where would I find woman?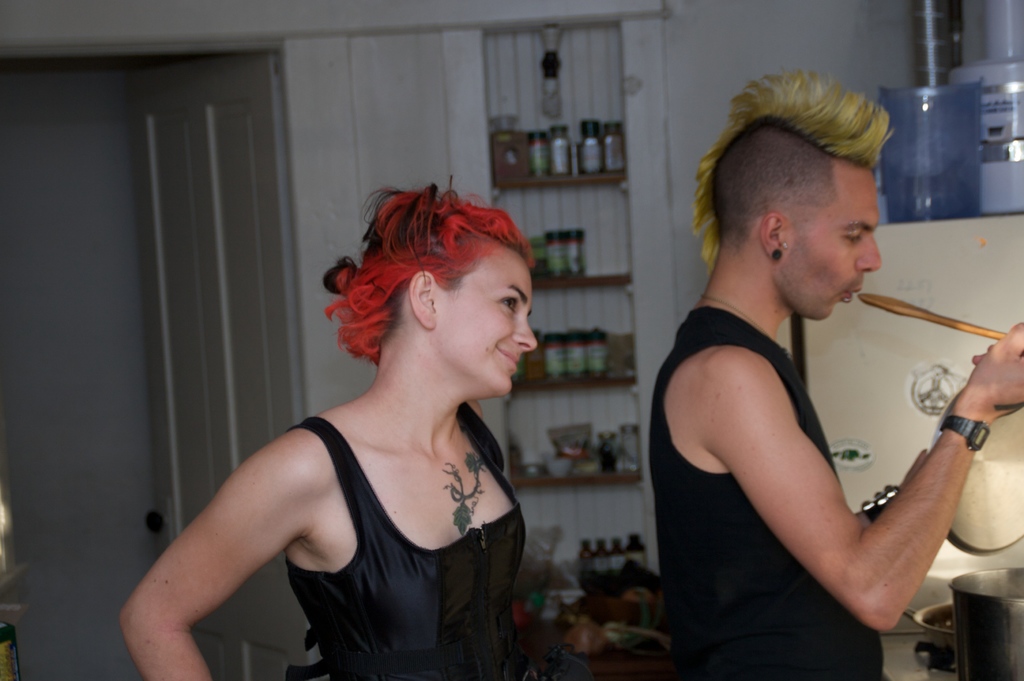
At {"left": 158, "top": 207, "right": 568, "bottom": 680}.
